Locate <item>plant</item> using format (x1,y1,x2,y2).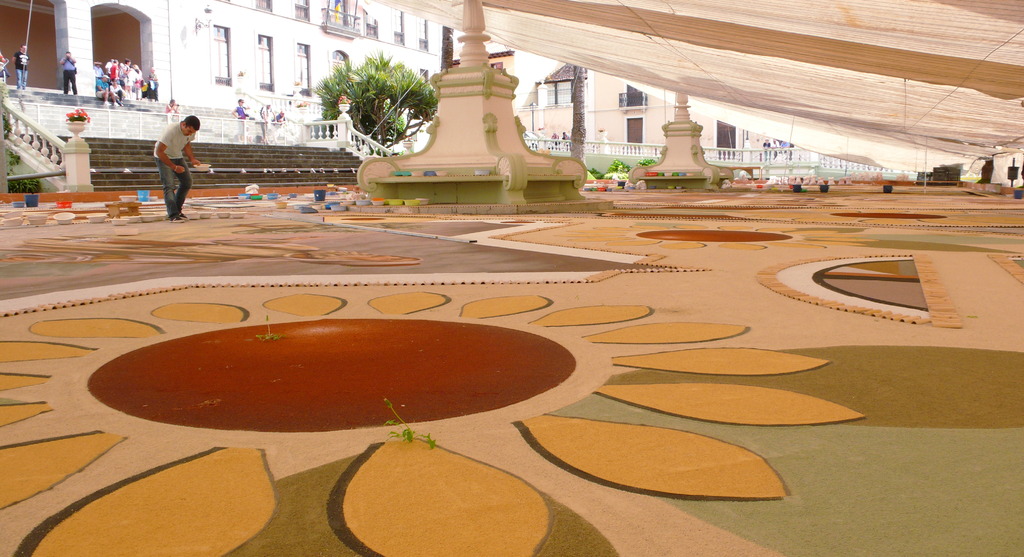
(4,147,18,168).
